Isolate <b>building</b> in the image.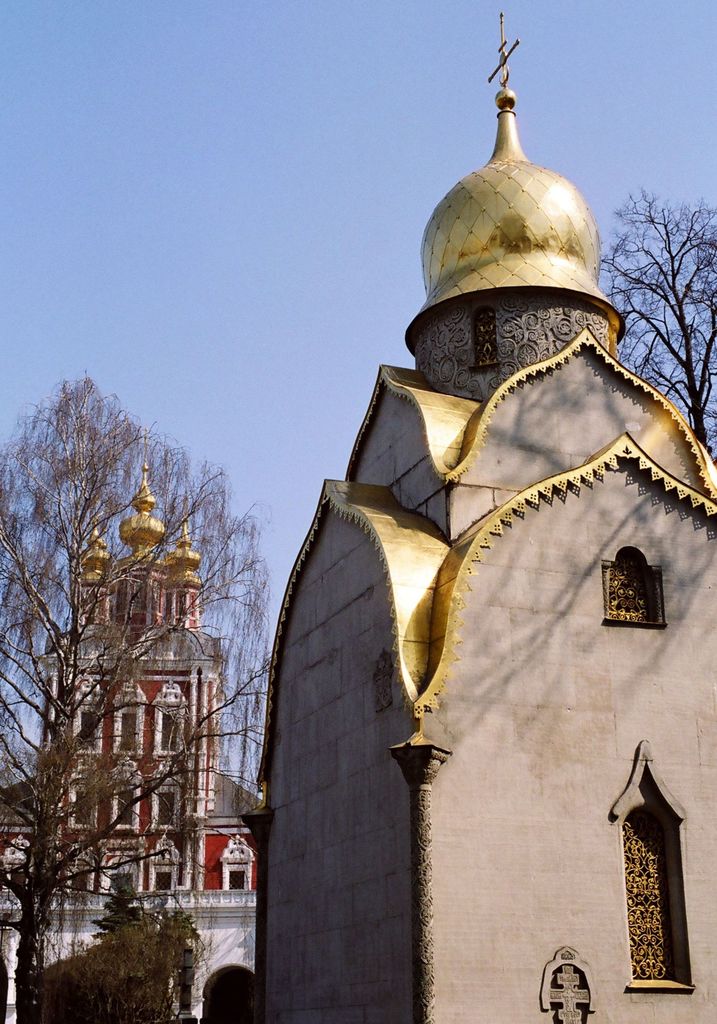
Isolated region: box(255, 6, 716, 1023).
